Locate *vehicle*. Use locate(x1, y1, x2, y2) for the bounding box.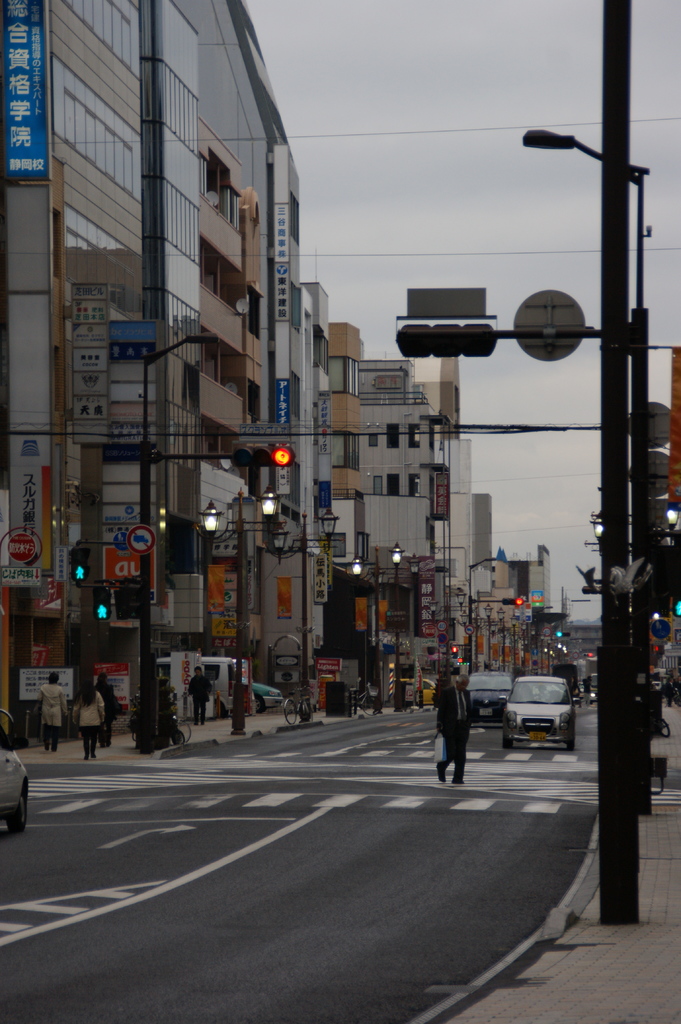
locate(155, 655, 237, 724).
